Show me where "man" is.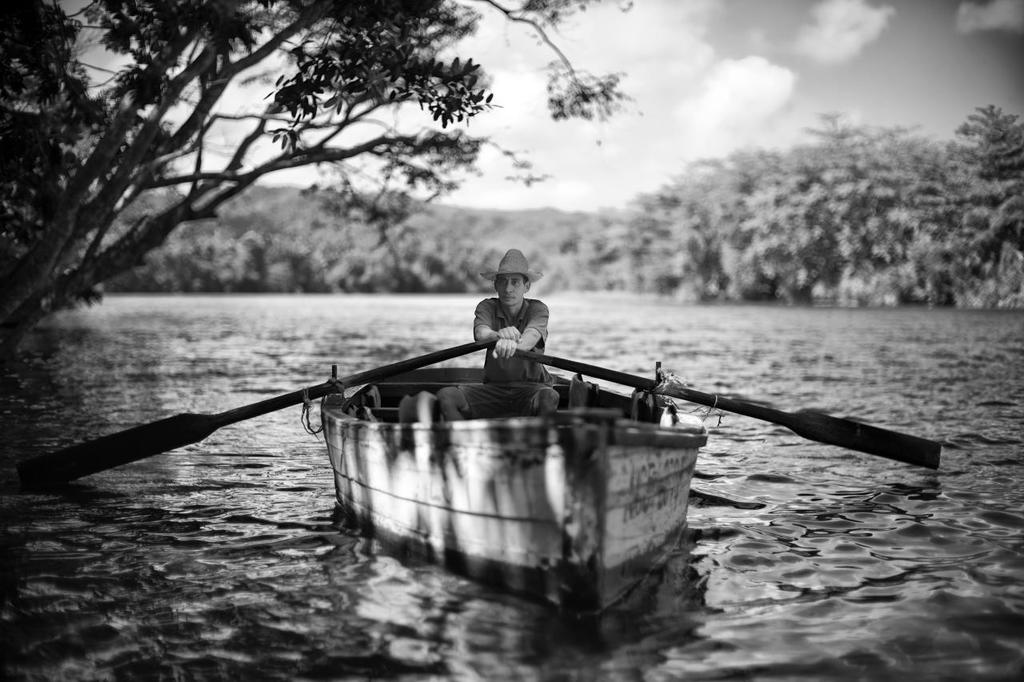
"man" is at bbox=(436, 247, 562, 426).
